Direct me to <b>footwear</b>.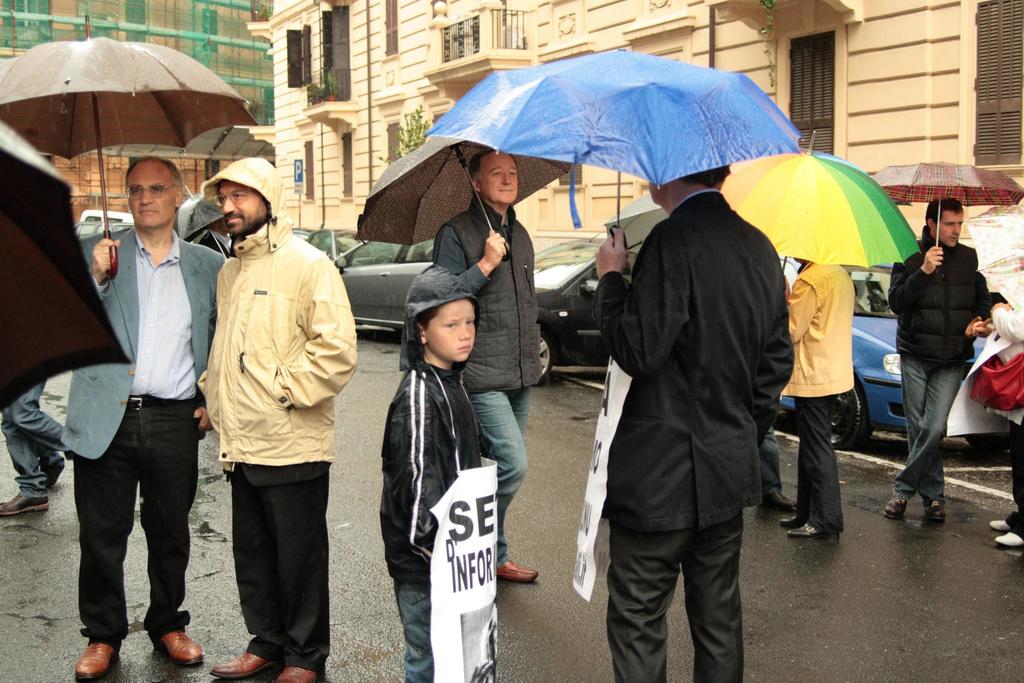
Direction: <region>278, 664, 319, 682</region>.
